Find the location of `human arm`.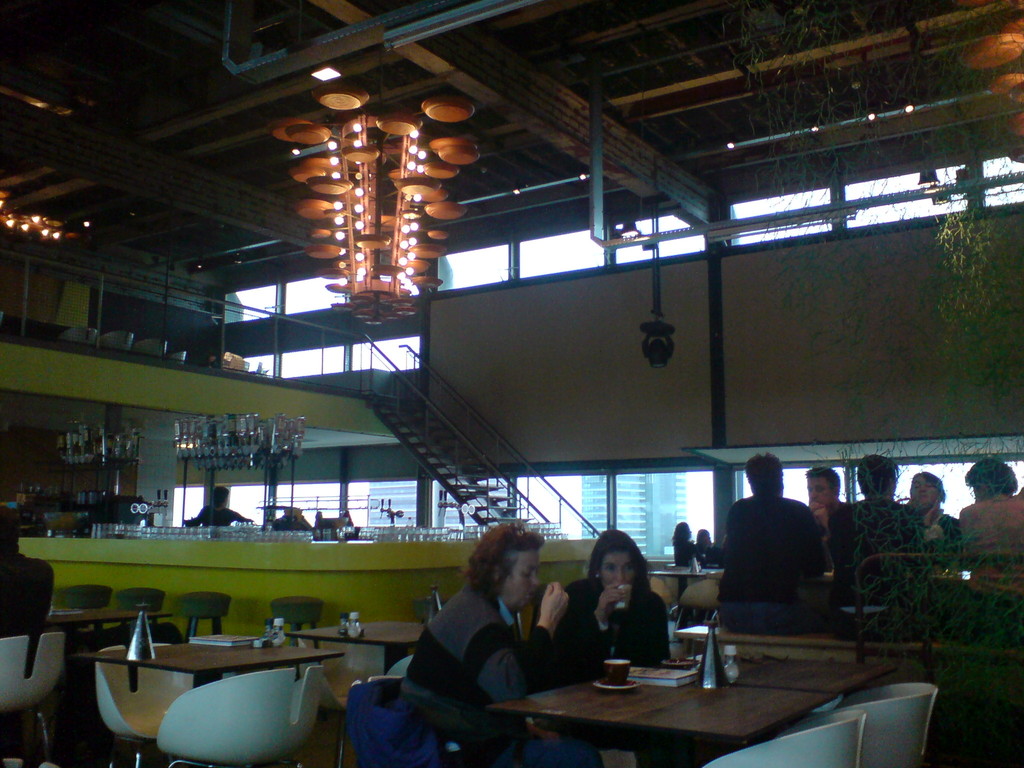
Location: (left=458, top=581, right=570, bottom=709).
